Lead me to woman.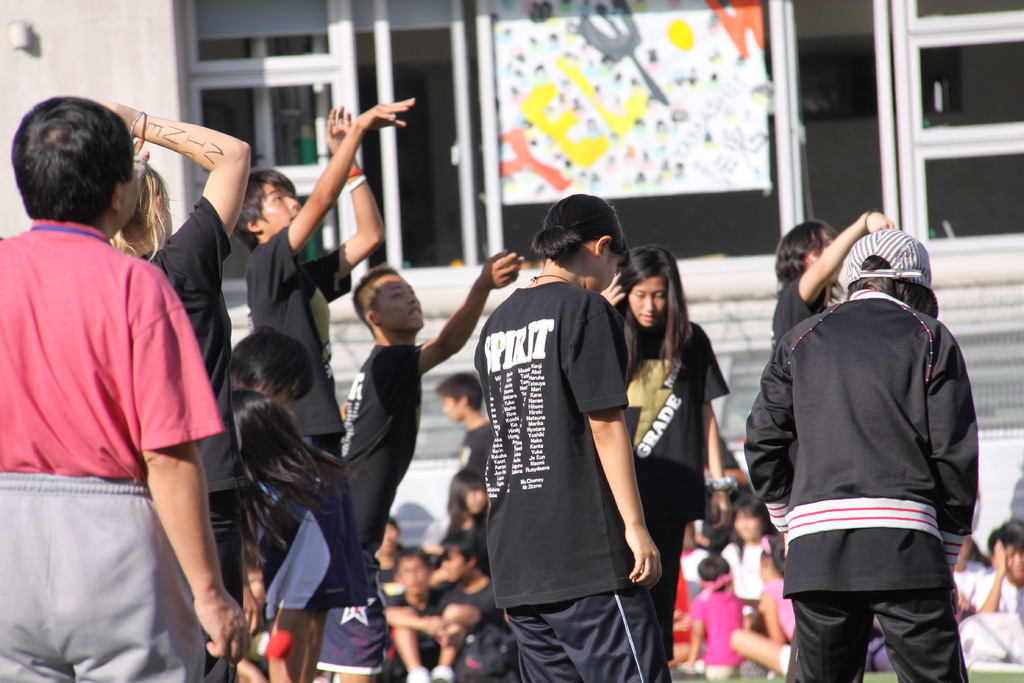
Lead to Rect(771, 210, 893, 483).
